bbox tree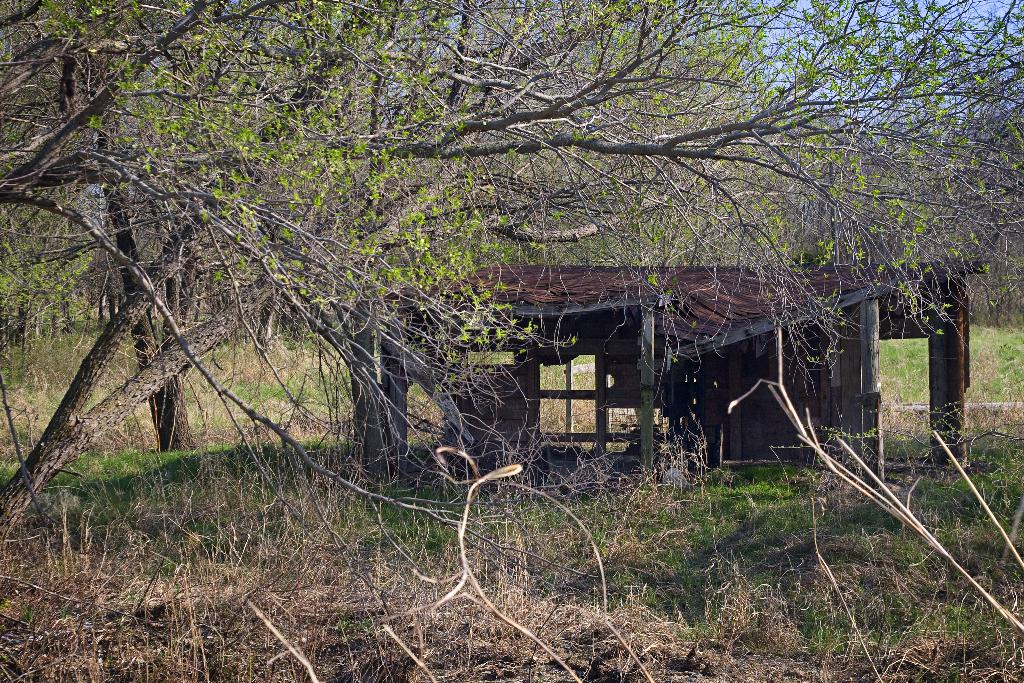
BBox(0, 0, 1023, 581)
